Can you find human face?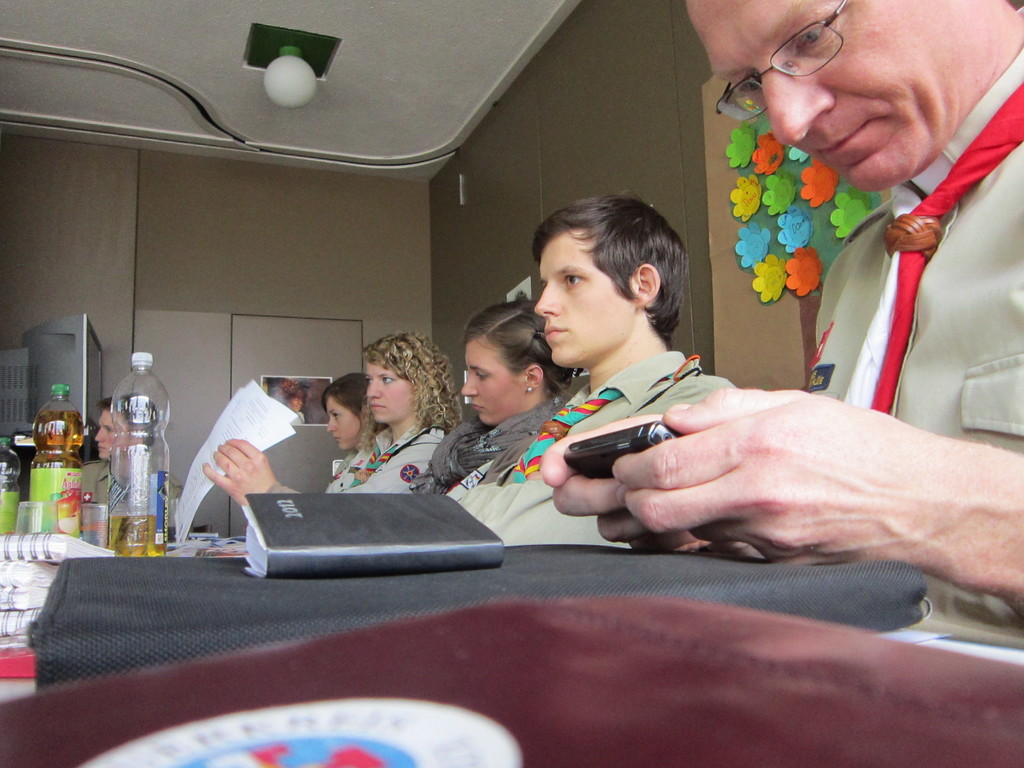
Yes, bounding box: locate(534, 230, 632, 369).
